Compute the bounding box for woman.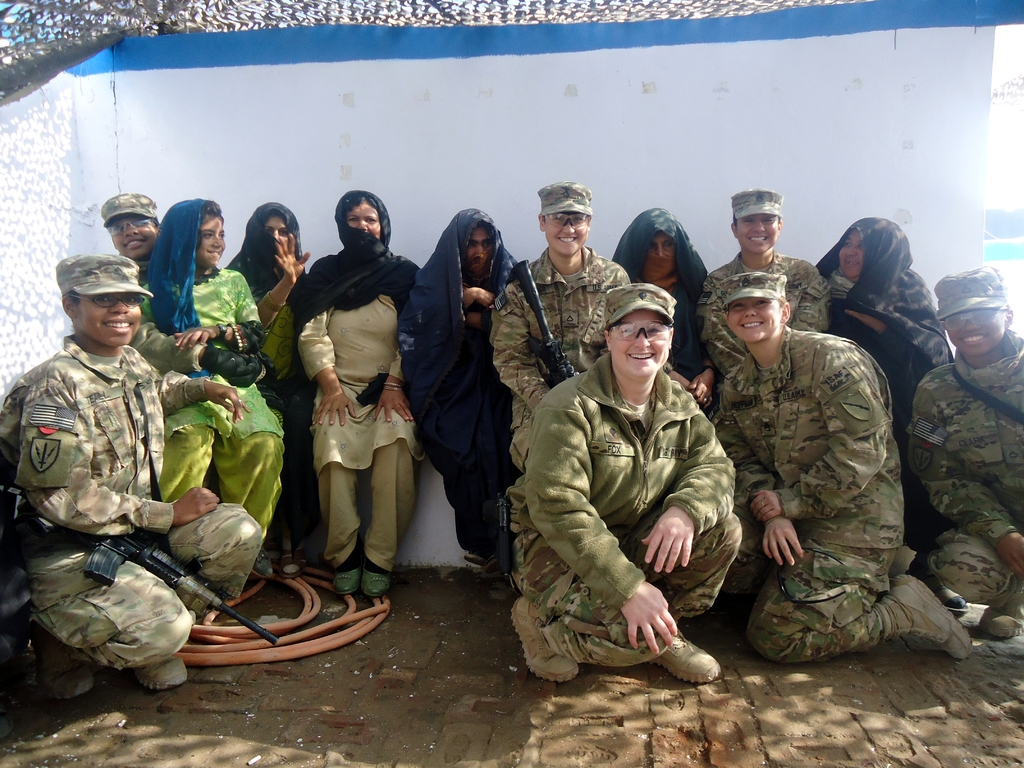
(809,209,960,517).
